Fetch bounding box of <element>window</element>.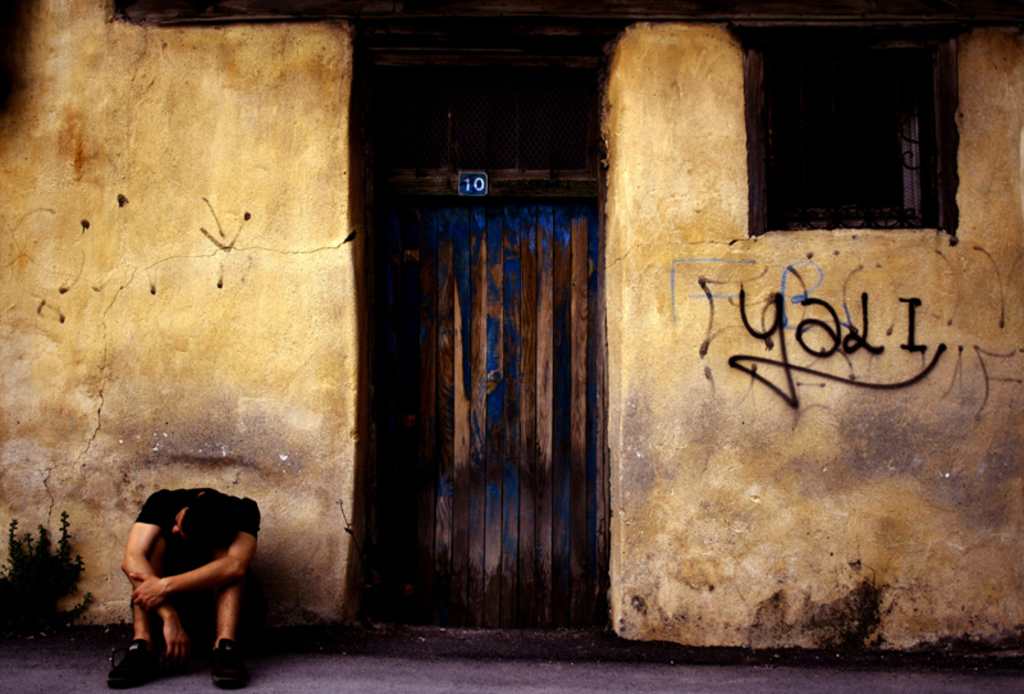
Bbox: {"x1": 777, "y1": 28, "x2": 968, "y2": 234}.
